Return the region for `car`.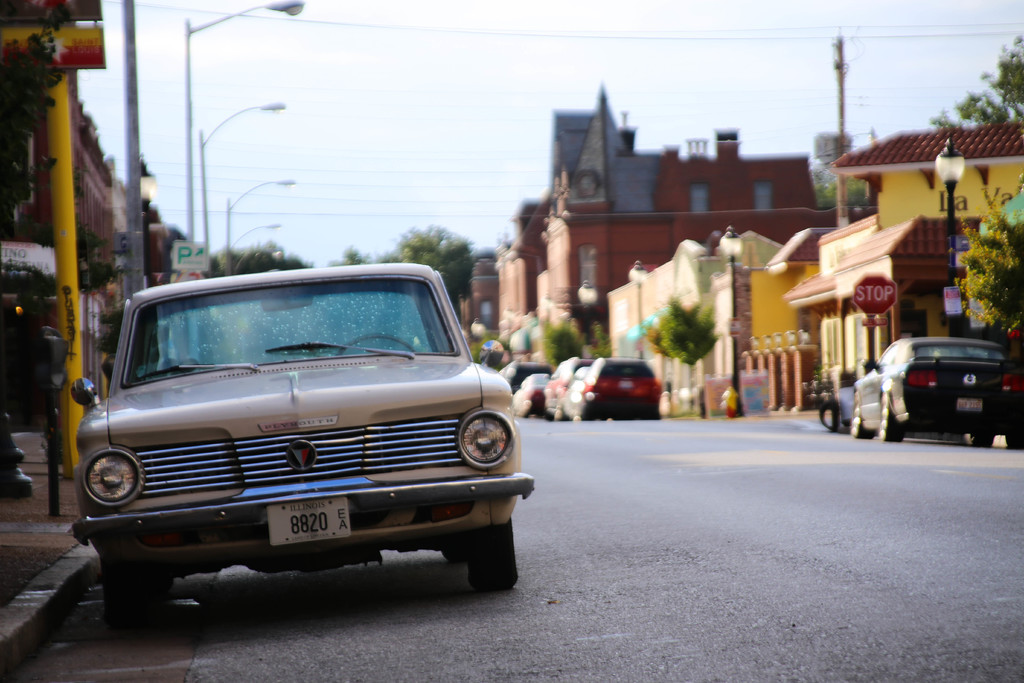
{"x1": 849, "y1": 334, "x2": 1023, "y2": 448}.
